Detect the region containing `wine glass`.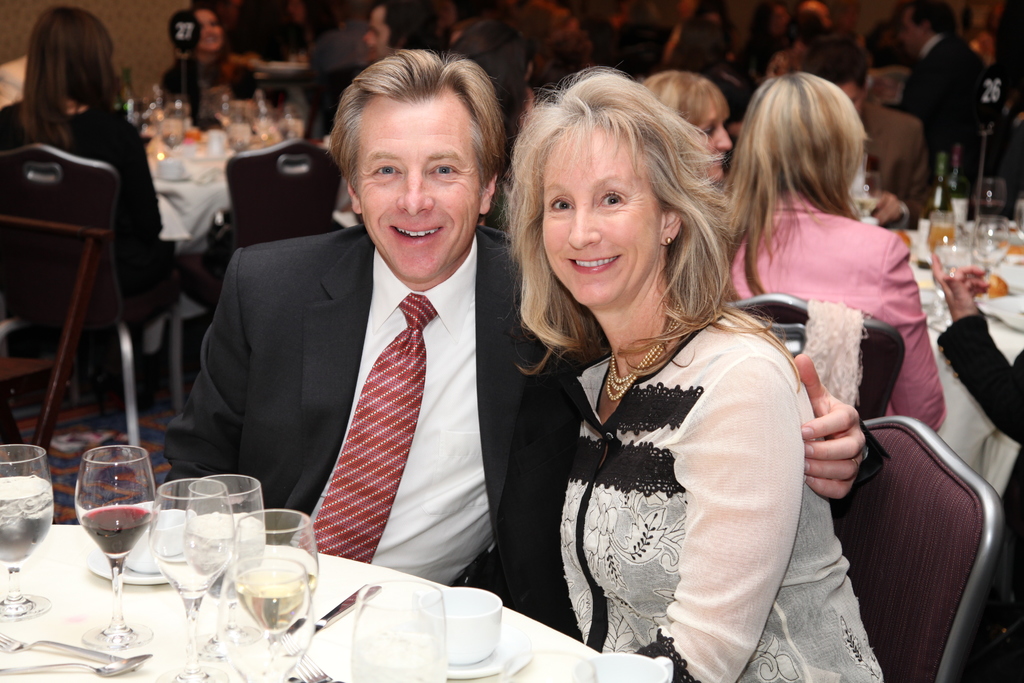
{"x1": 215, "y1": 551, "x2": 312, "y2": 682}.
